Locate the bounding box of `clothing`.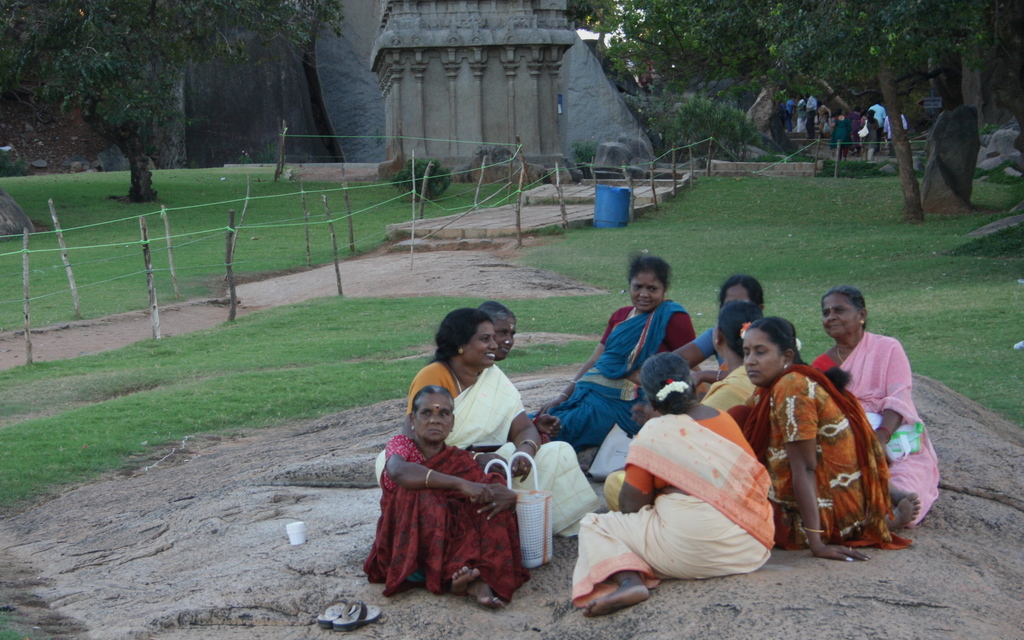
Bounding box: bbox=(404, 356, 597, 539).
